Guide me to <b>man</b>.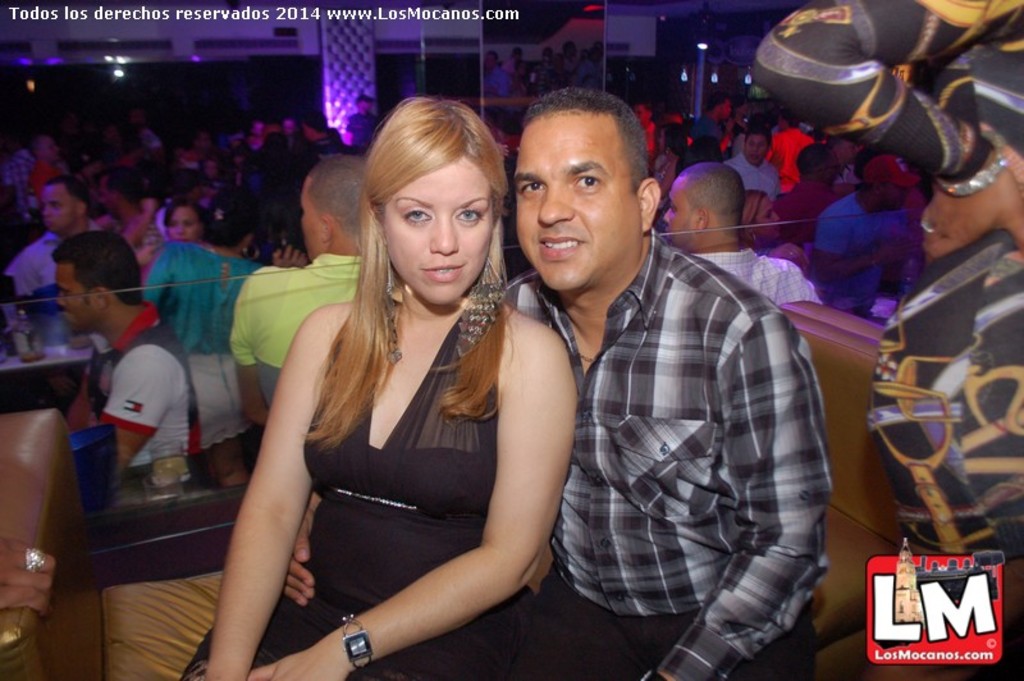
Guidance: x1=630 y1=99 x2=658 y2=163.
